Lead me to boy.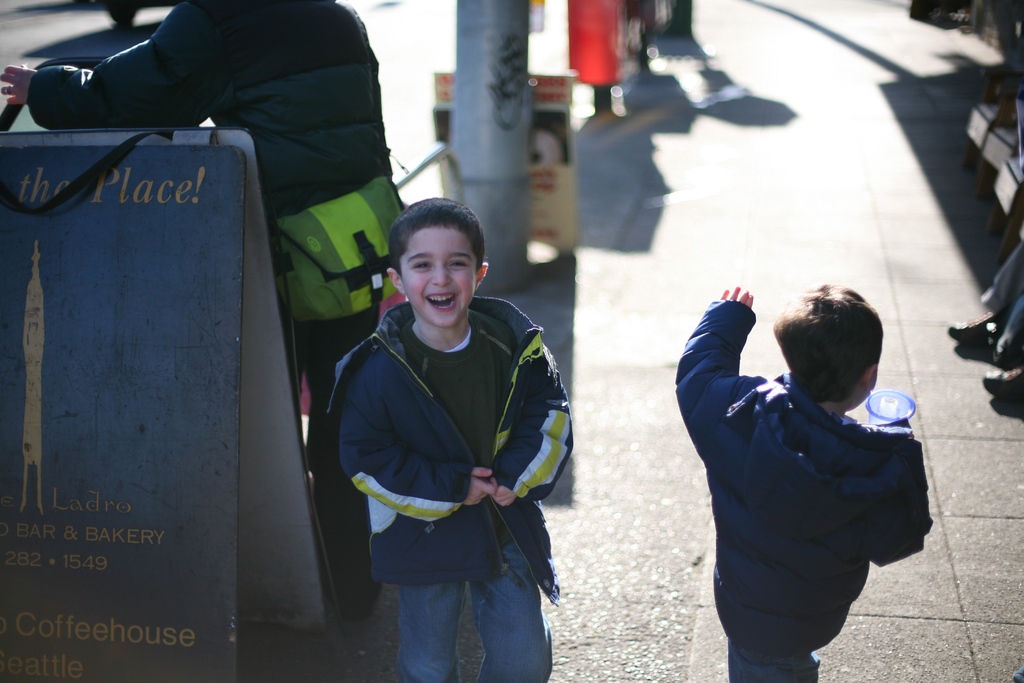
Lead to box(675, 278, 934, 682).
